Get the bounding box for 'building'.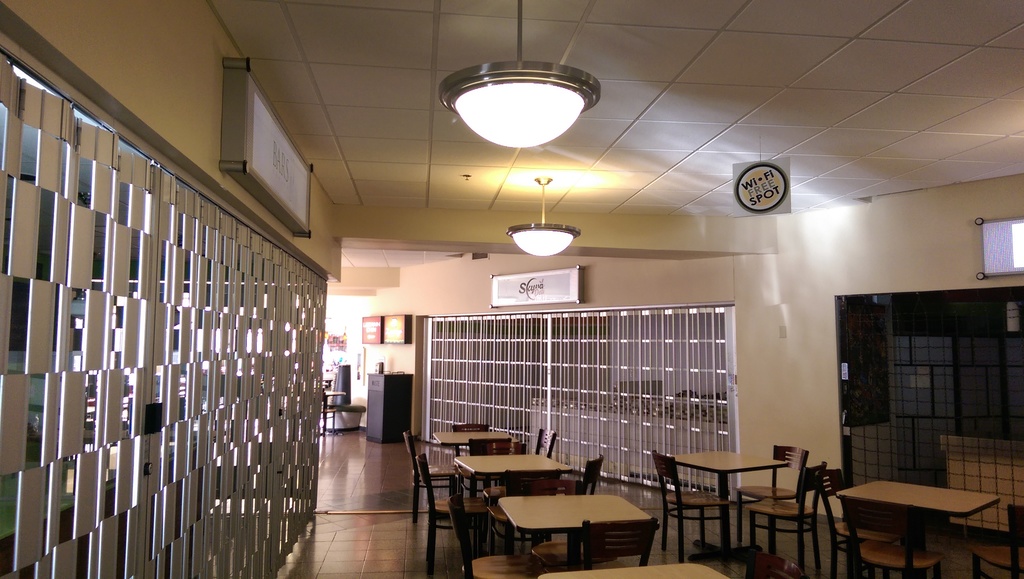
detection(0, 0, 1023, 578).
